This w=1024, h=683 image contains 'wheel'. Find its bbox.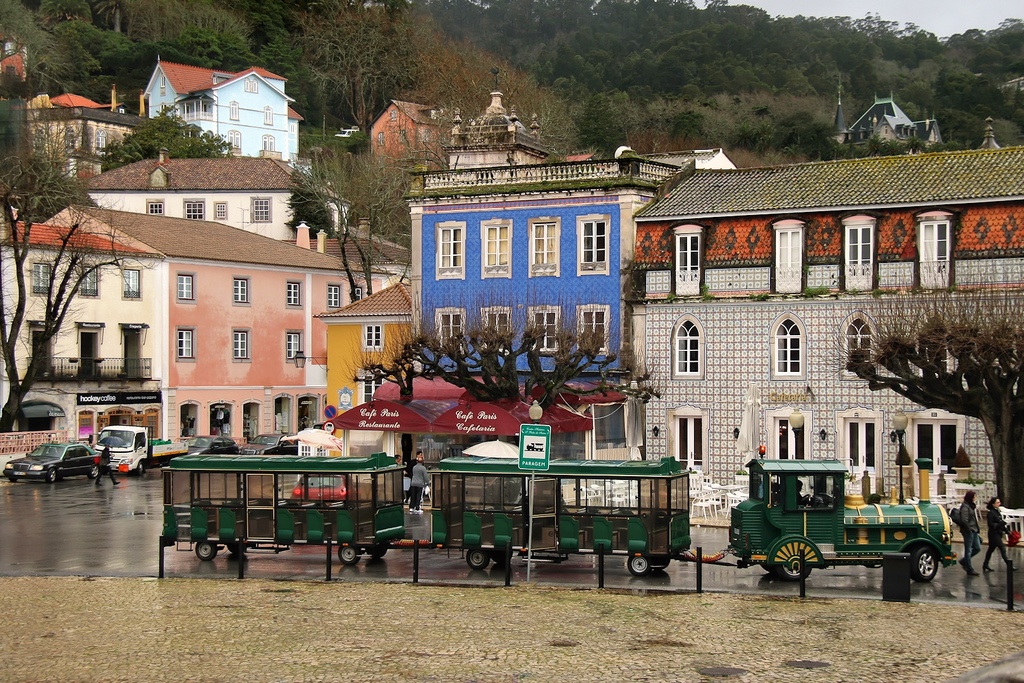
<bbox>47, 469, 63, 490</bbox>.
